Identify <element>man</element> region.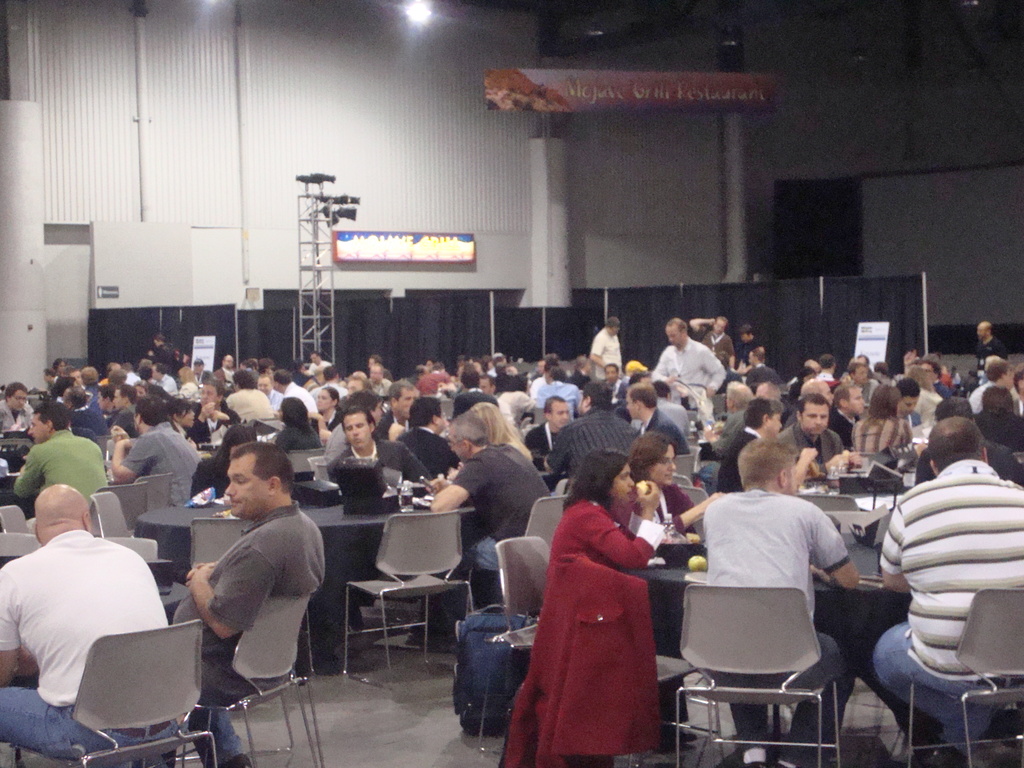
Region: BBox(922, 396, 1022, 484).
